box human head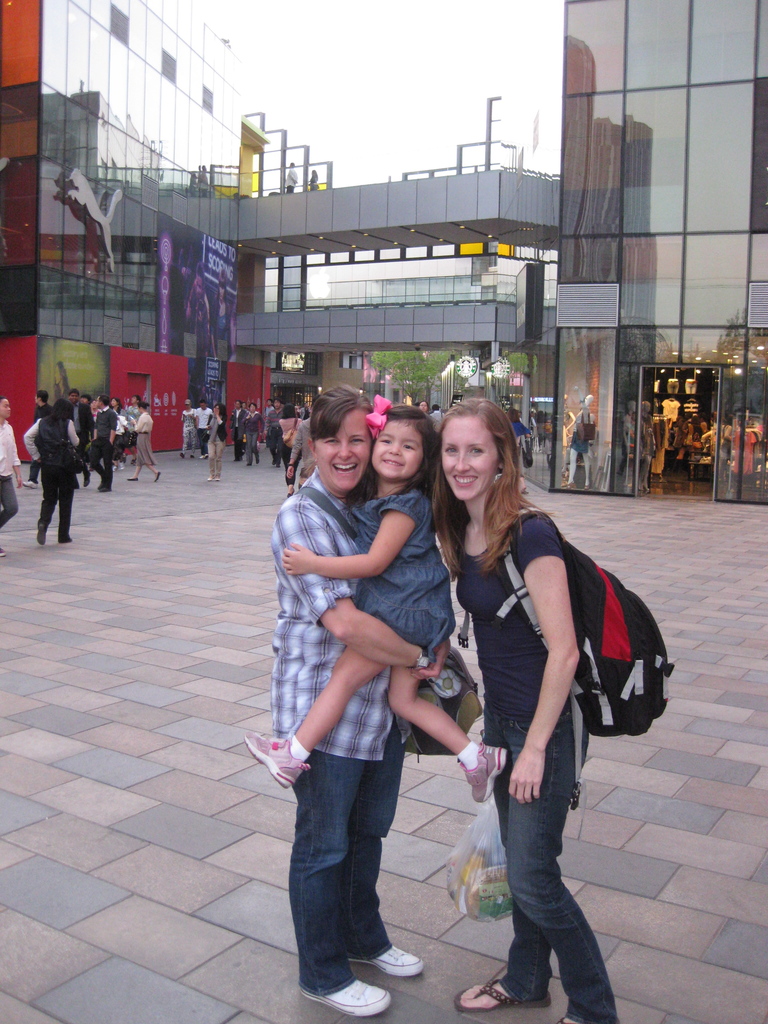
436, 397, 516, 506
